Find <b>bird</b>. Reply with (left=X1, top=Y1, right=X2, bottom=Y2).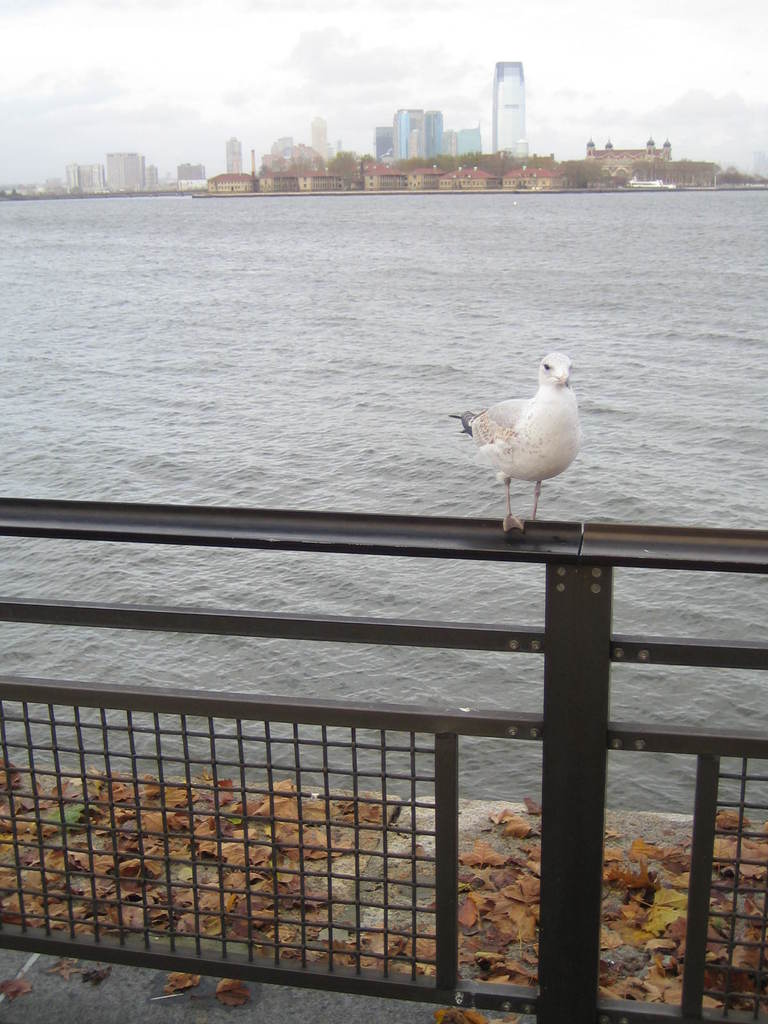
(left=447, top=347, right=595, bottom=511).
